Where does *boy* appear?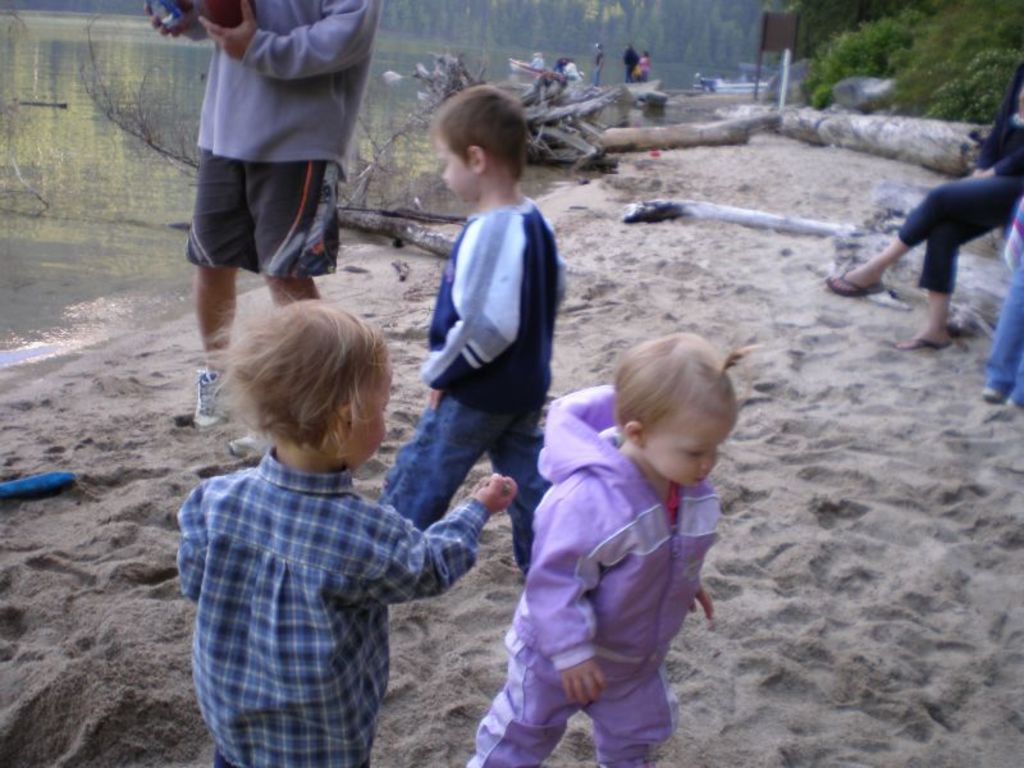
Appears at bbox=[178, 302, 527, 767].
